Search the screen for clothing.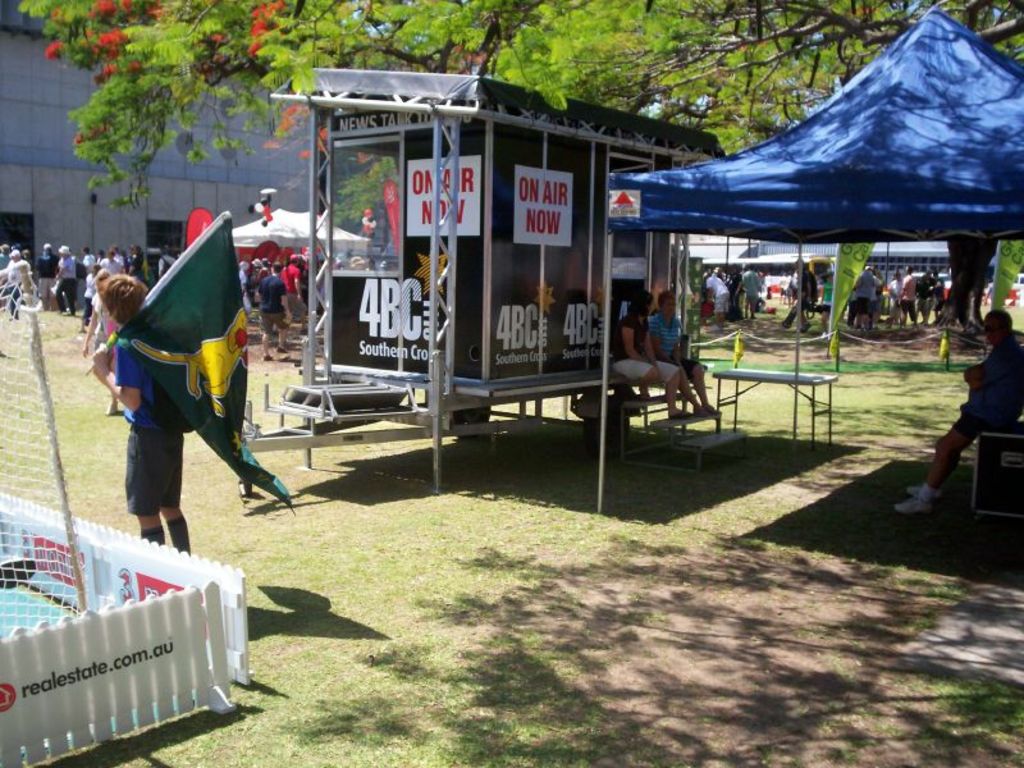
Found at rect(279, 261, 307, 325).
